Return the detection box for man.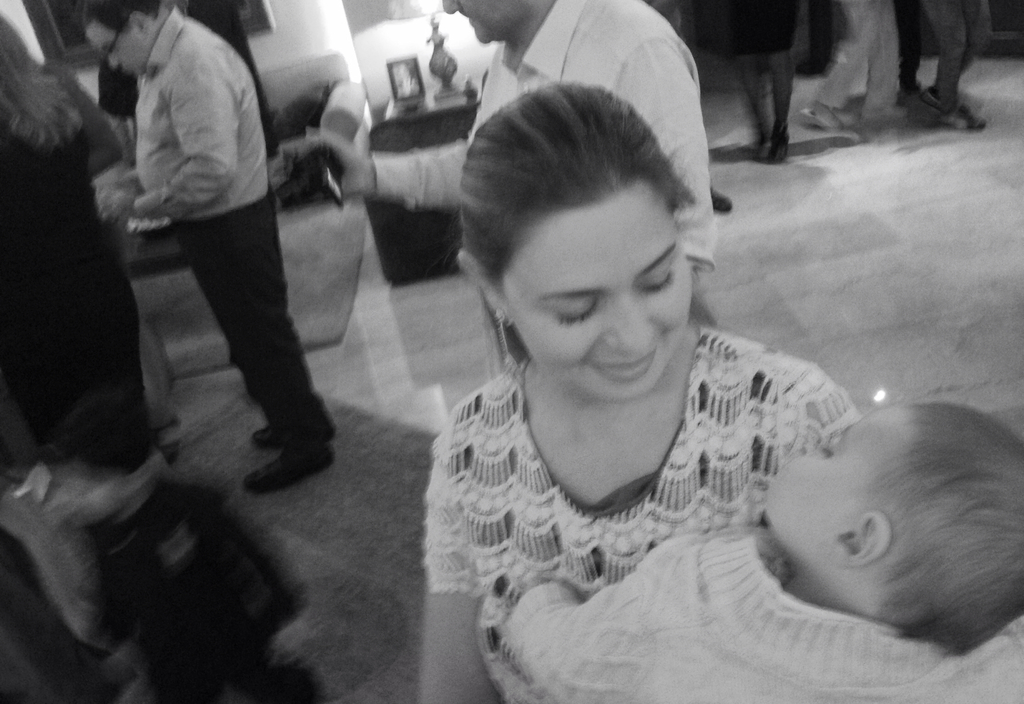
BBox(275, 0, 725, 327).
